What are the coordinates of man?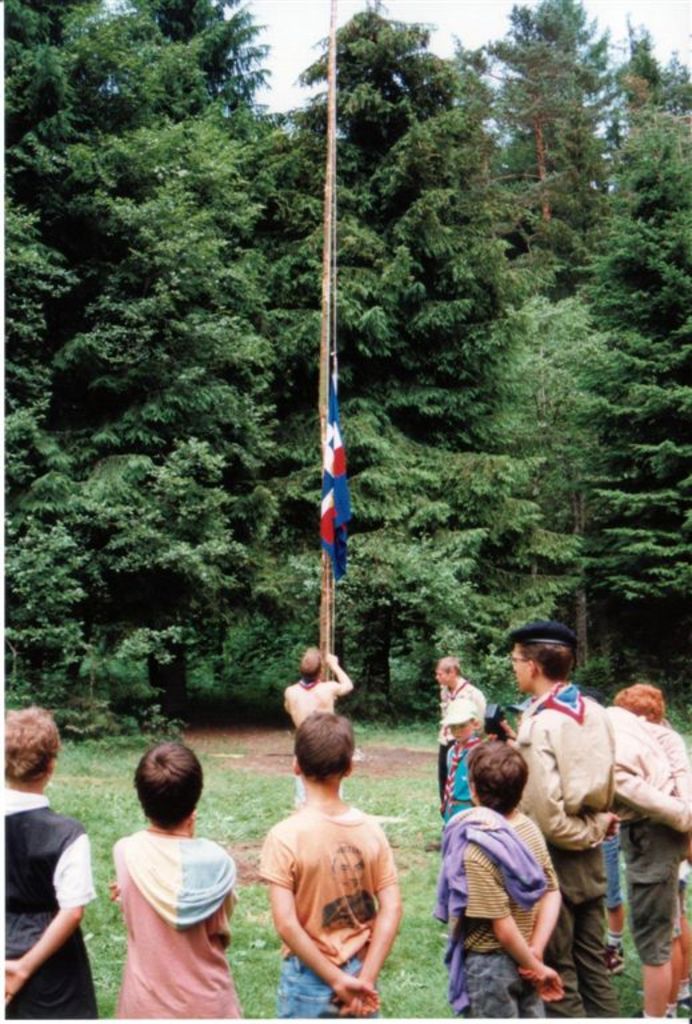
435/663/489/847.
